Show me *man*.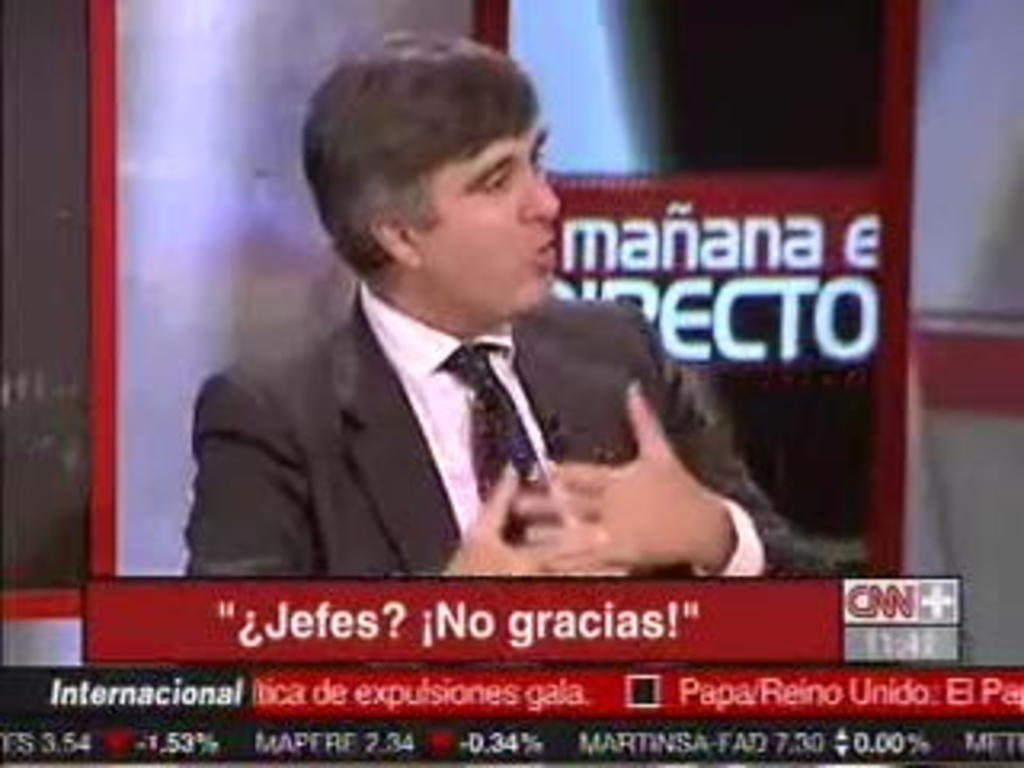
*man* is here: (179,115,790,630).
